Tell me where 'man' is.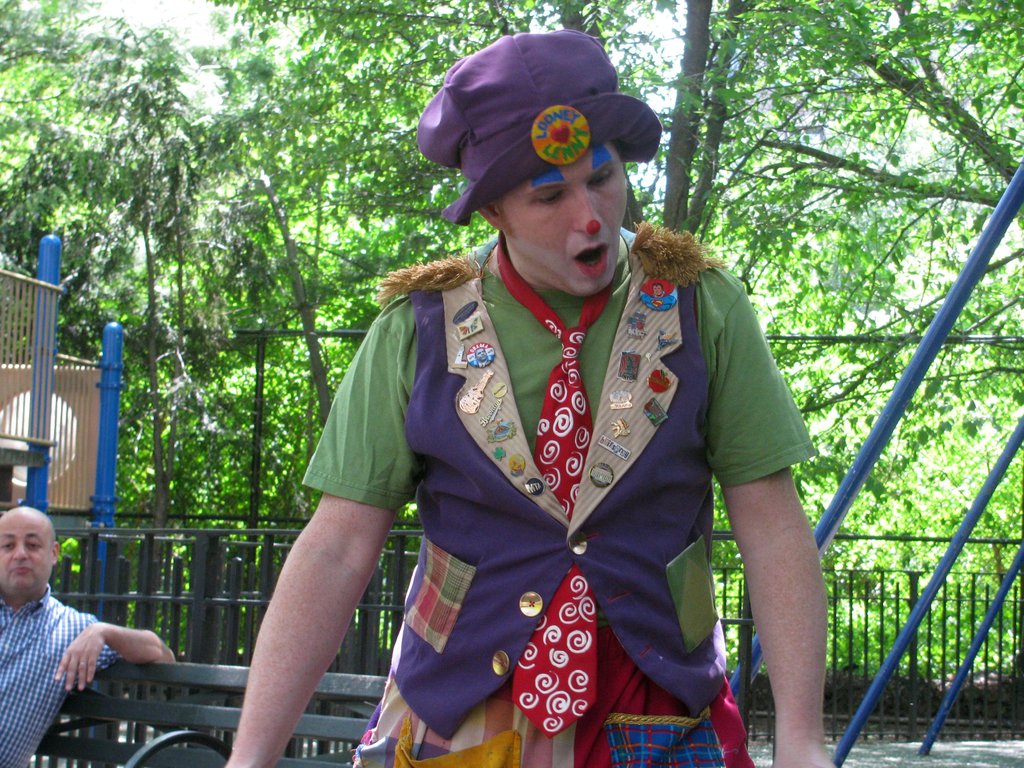
'man' is at [x1=191, y1=58, x2=849, y2=744].
